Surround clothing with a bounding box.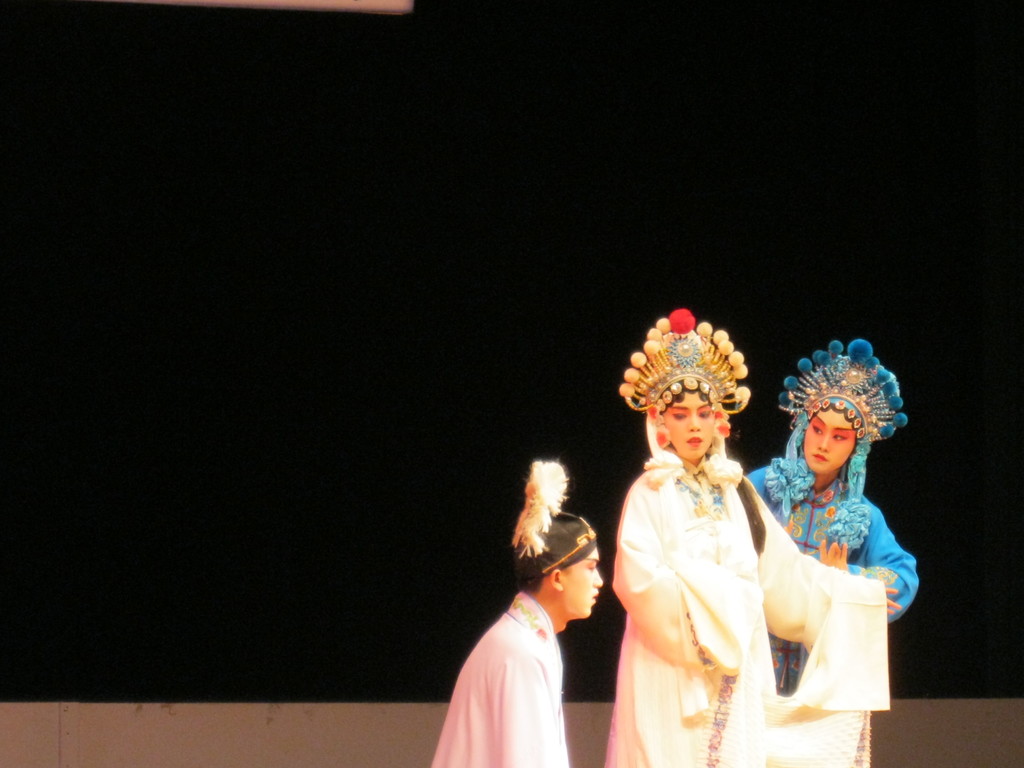
x1=617 y1=444 x2=891 y2=767.
